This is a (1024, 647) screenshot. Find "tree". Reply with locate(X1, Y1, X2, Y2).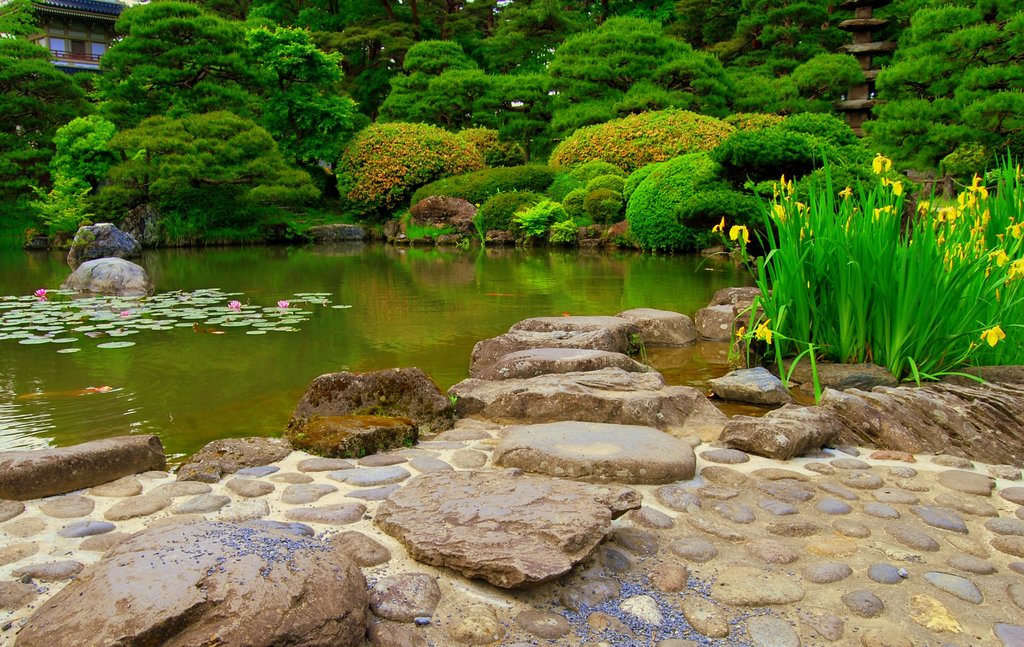
locate(531, 6, 724, 82).
